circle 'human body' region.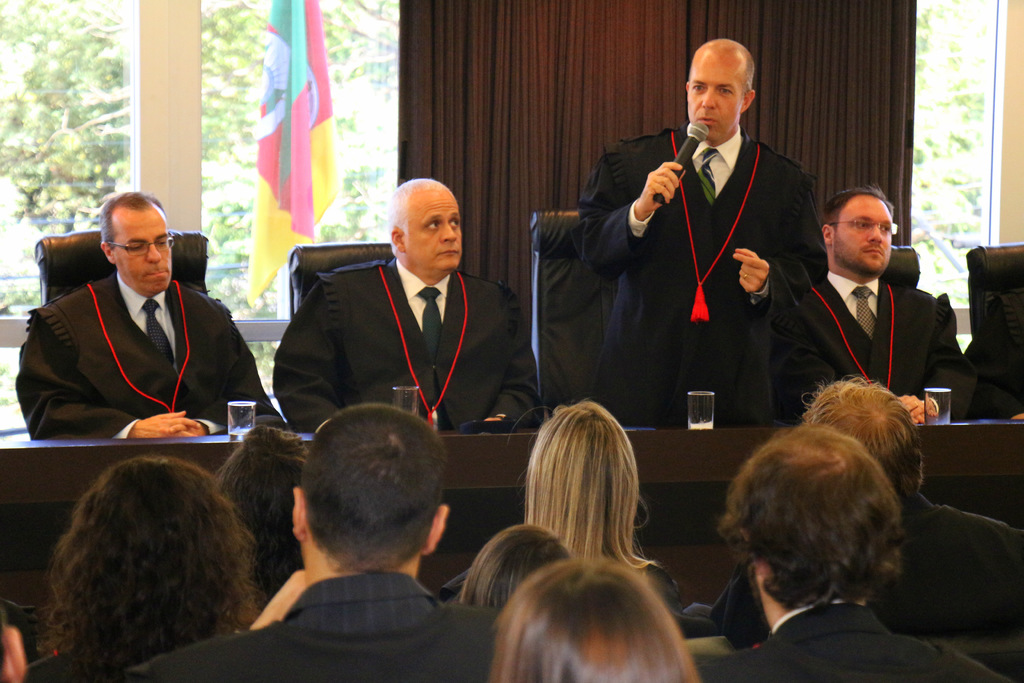
Region: [left=616, top=45, right=834, bottom=454].
